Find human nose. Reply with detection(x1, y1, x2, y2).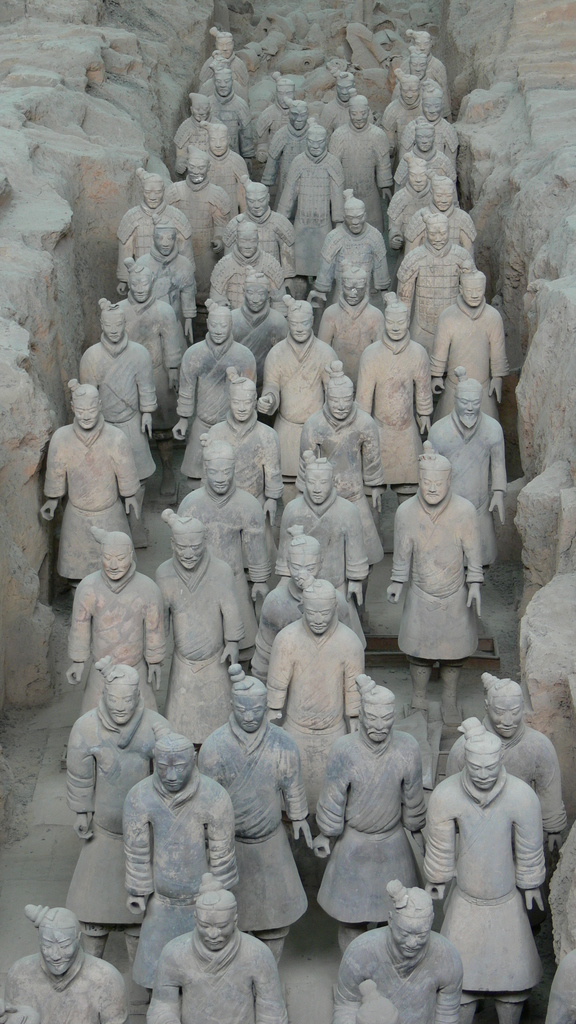
detection(336, 402, 345, 411).
